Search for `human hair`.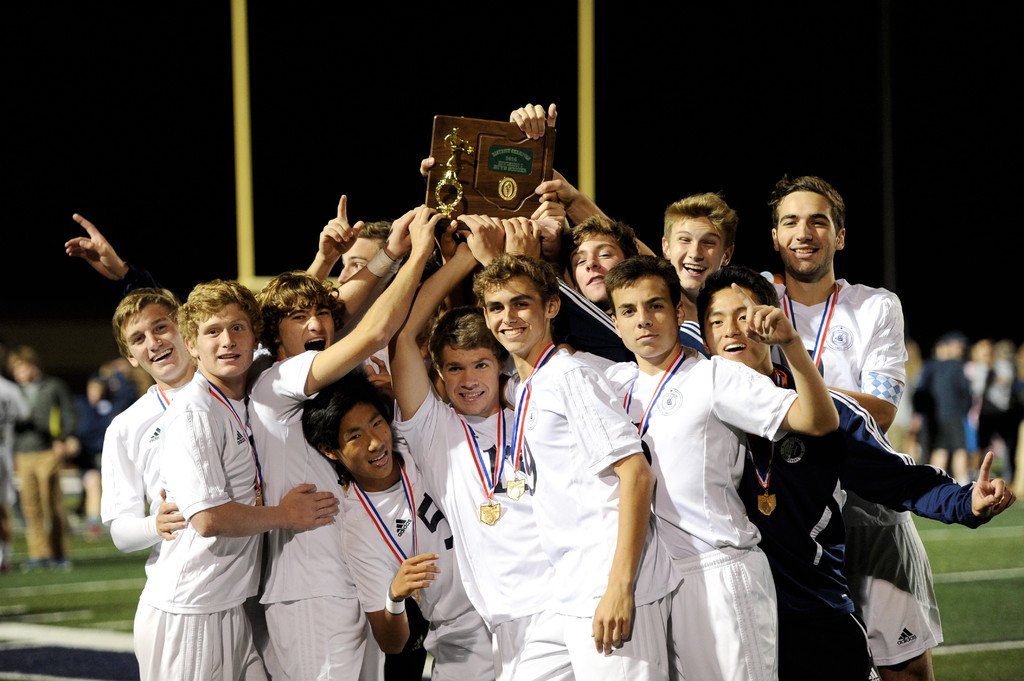
Found at rect(602, 250, 684, 321).
